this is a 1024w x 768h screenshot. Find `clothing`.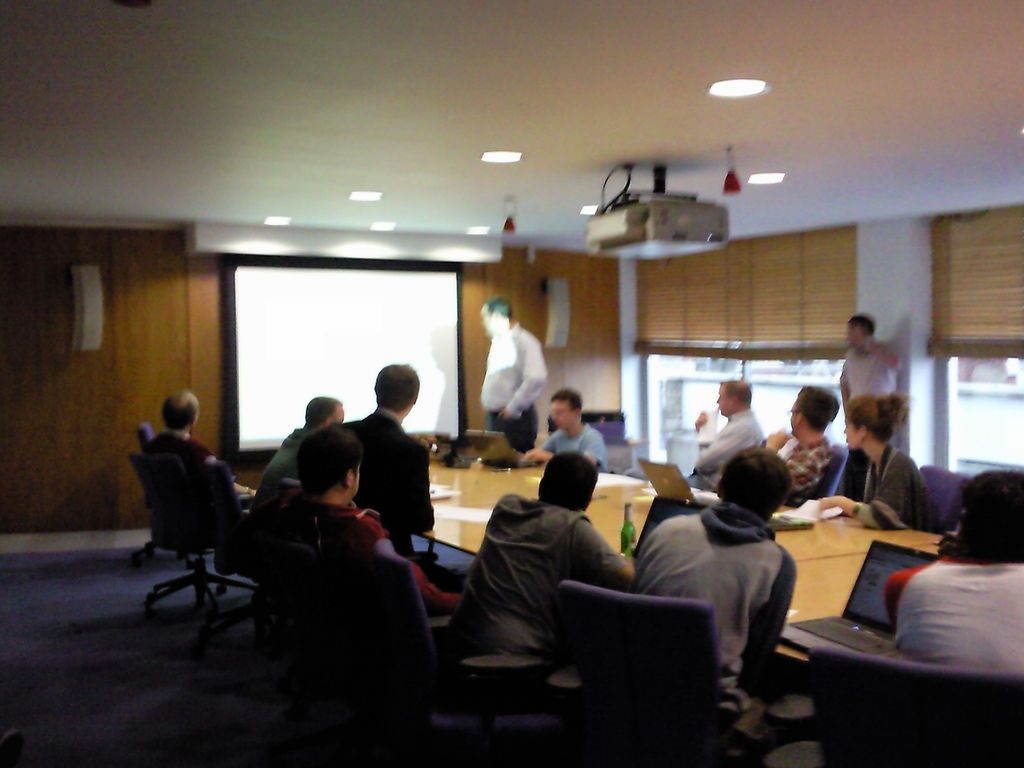
Bounding box: bbox=(480, 321, 551, 455).
